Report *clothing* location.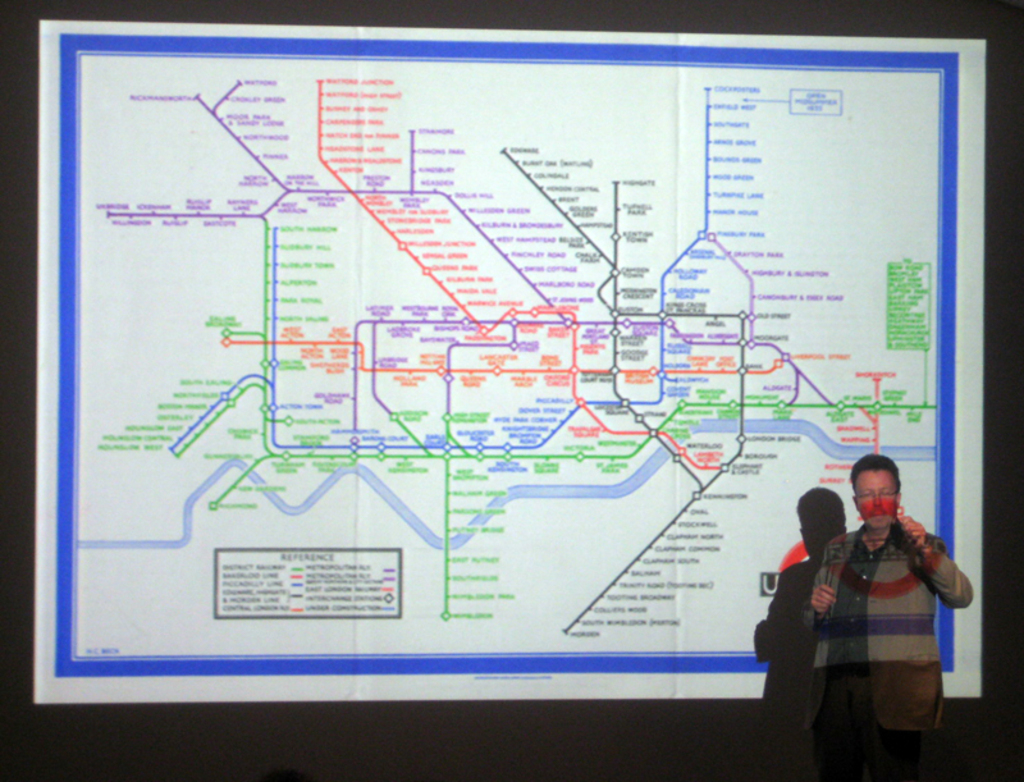
Report: BBox(813, 518, 936, 732).
